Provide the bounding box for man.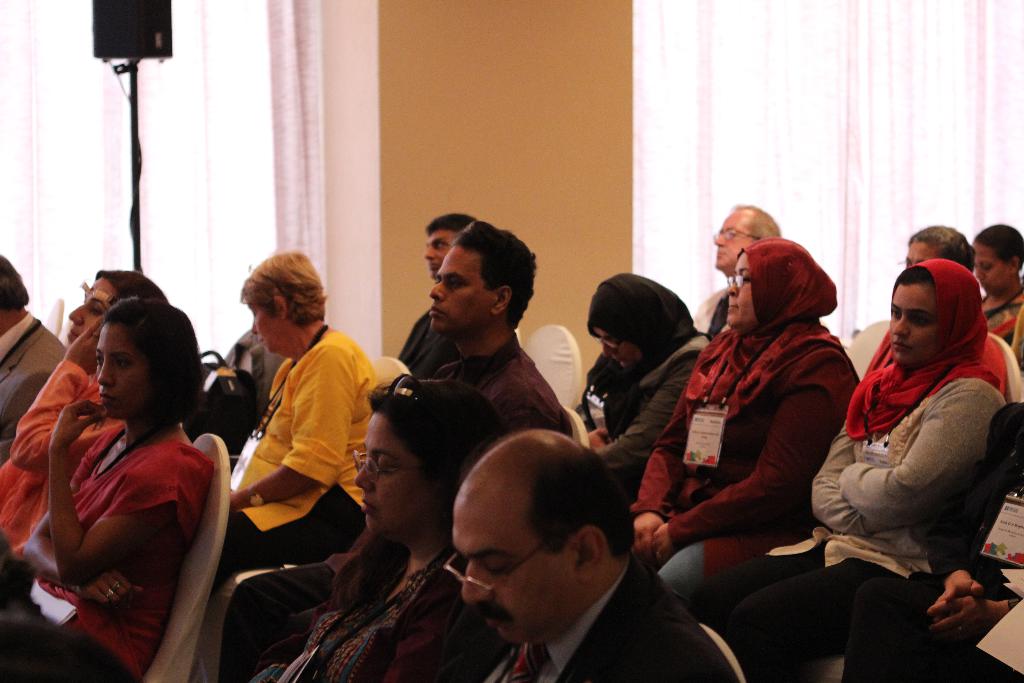
433 218 588 439.
